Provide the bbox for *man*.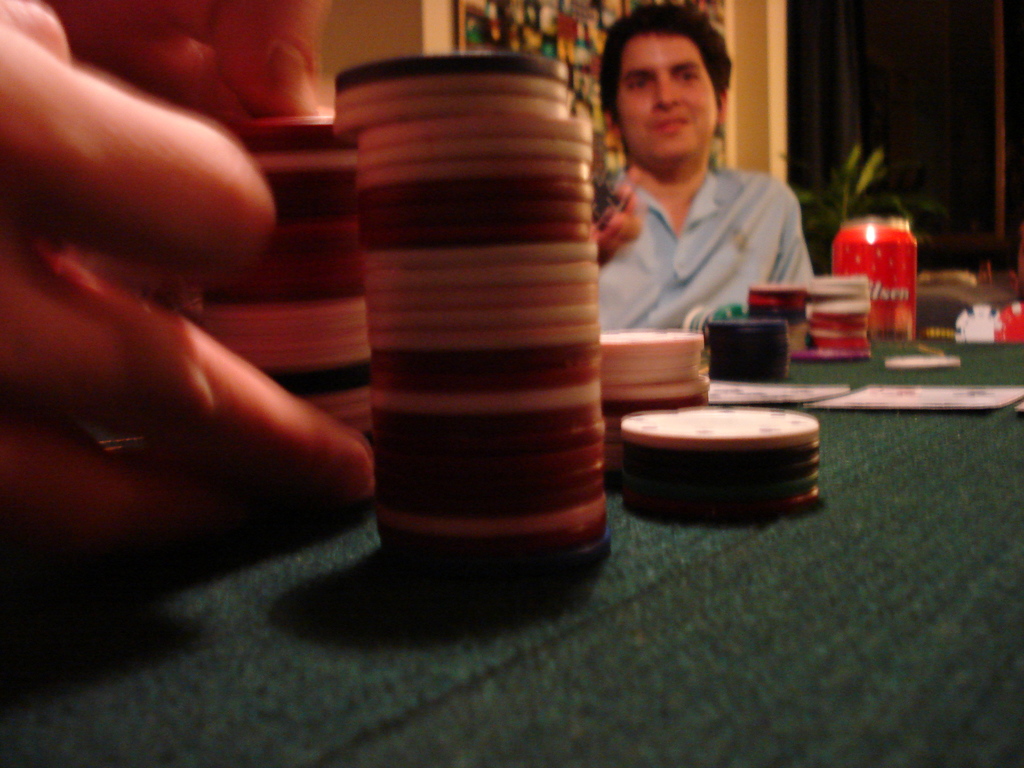
(560, 34, 836, 363).
